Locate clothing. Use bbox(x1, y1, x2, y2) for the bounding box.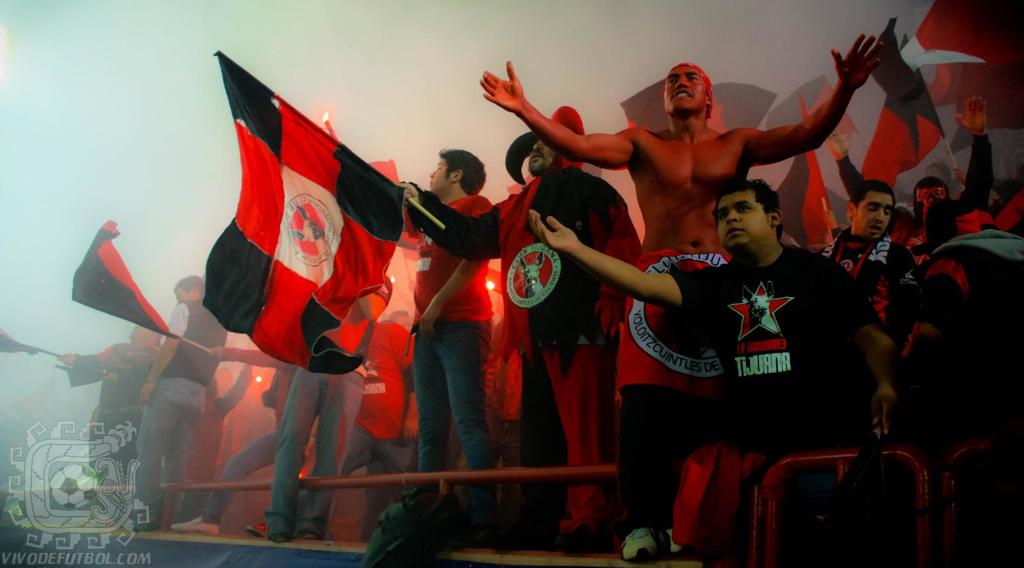
bbox(68, 342, 152, 434).
